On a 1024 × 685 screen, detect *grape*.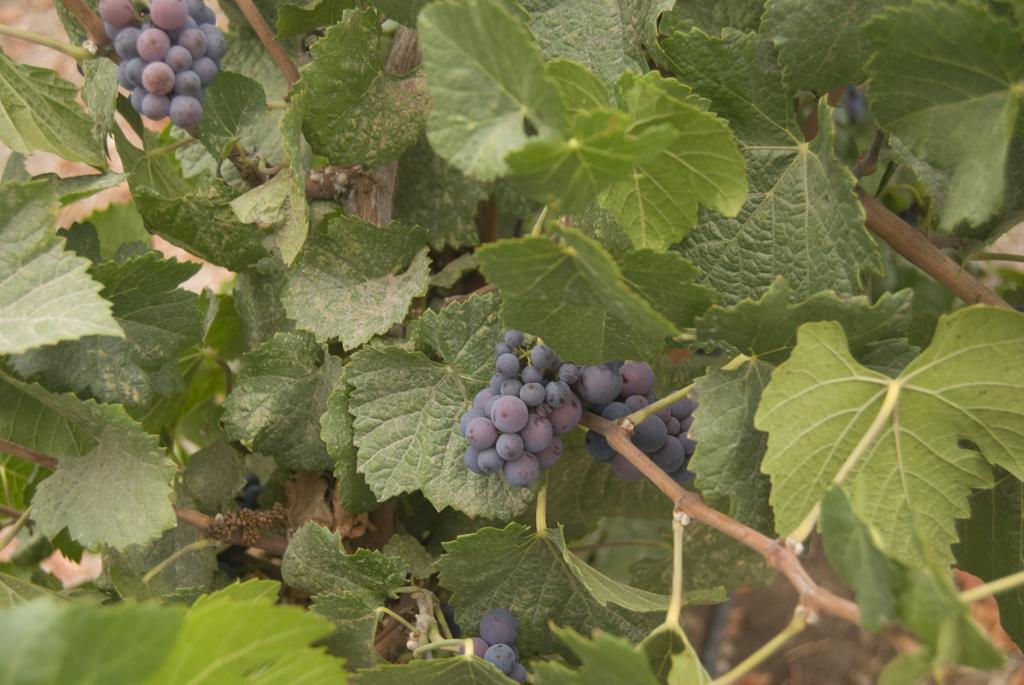
pyautogui.locateOnScreen(485, 645, 520, 670).
